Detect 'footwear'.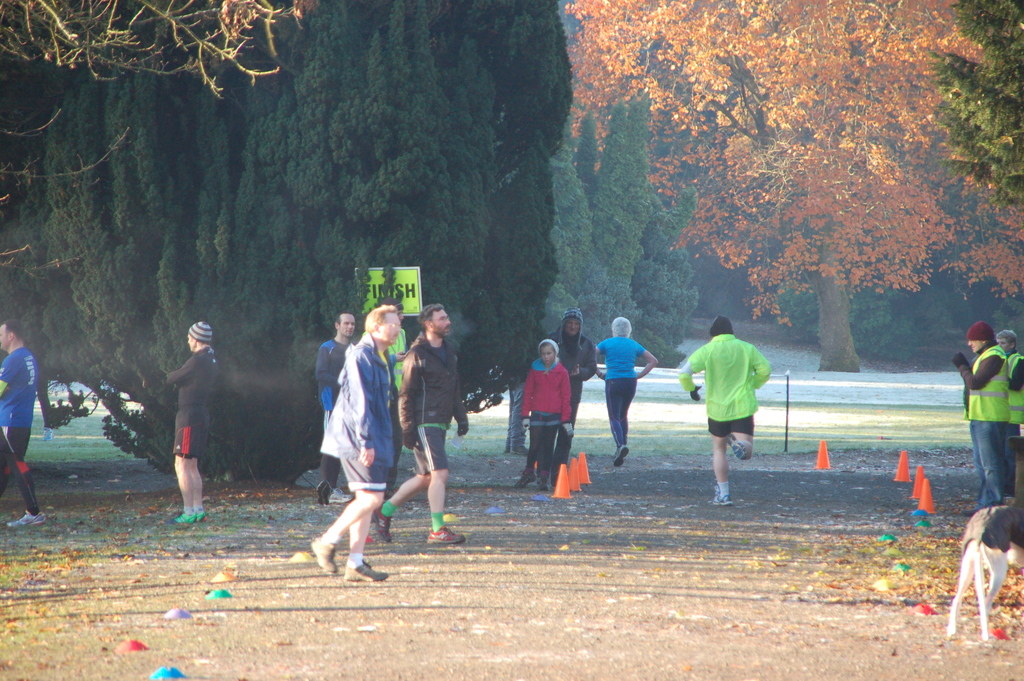
Detected at (309, 540, 339, 571).
